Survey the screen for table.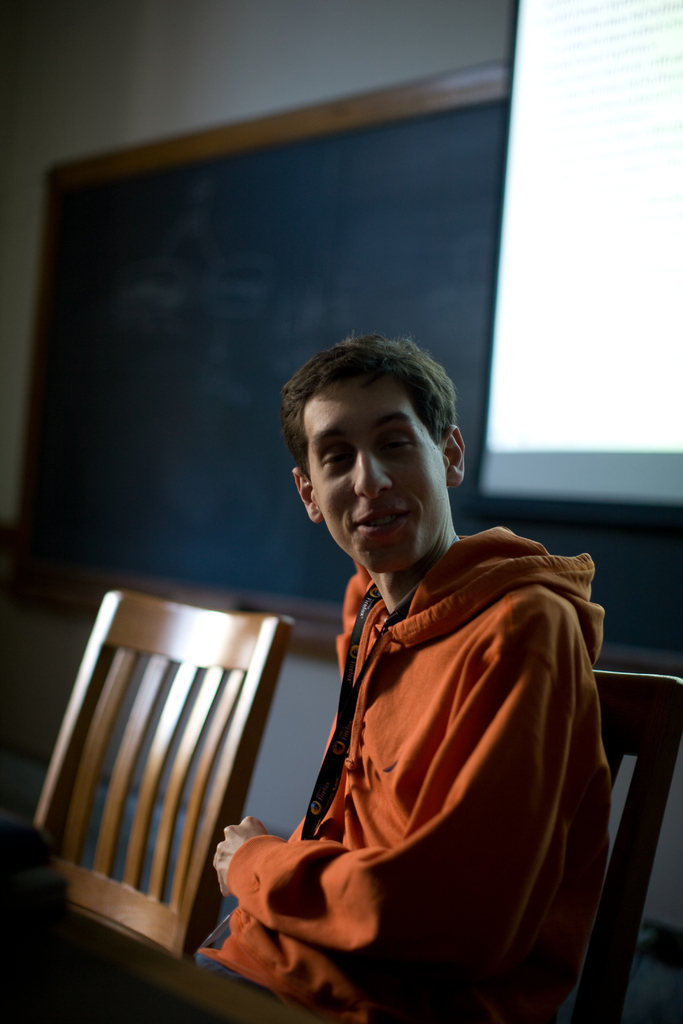
Survey found: select_region(0, 908, 334, 1023).
